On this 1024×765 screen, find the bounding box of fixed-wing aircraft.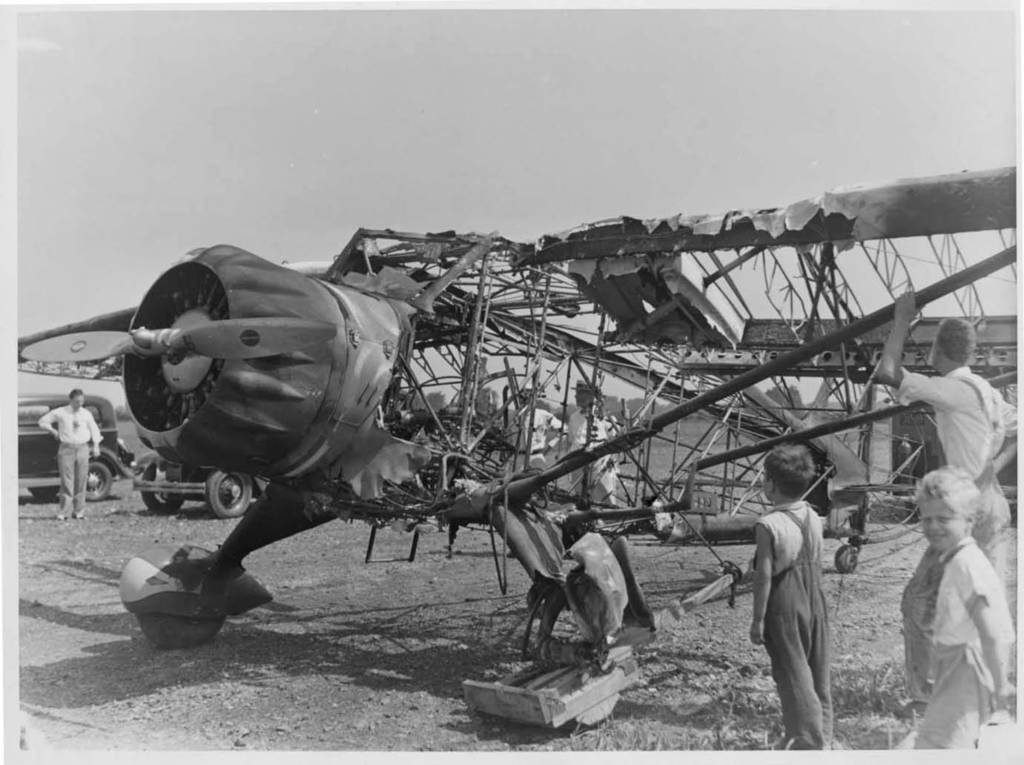
Bounding box: 11:159:1017:651.
